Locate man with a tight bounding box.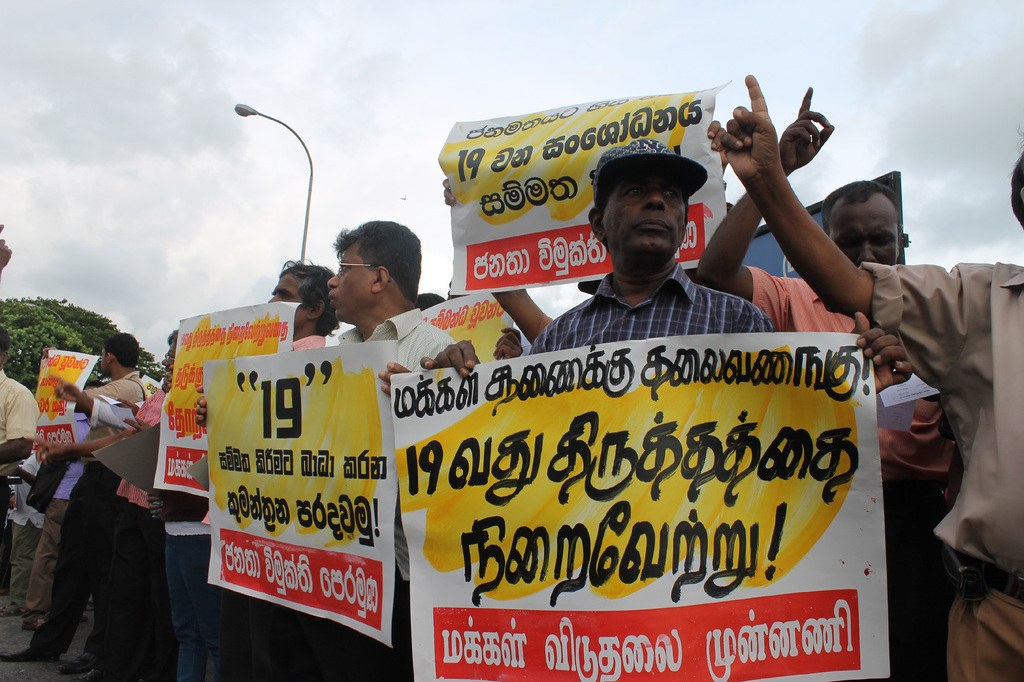
<box>0,335,147,666</box>.
